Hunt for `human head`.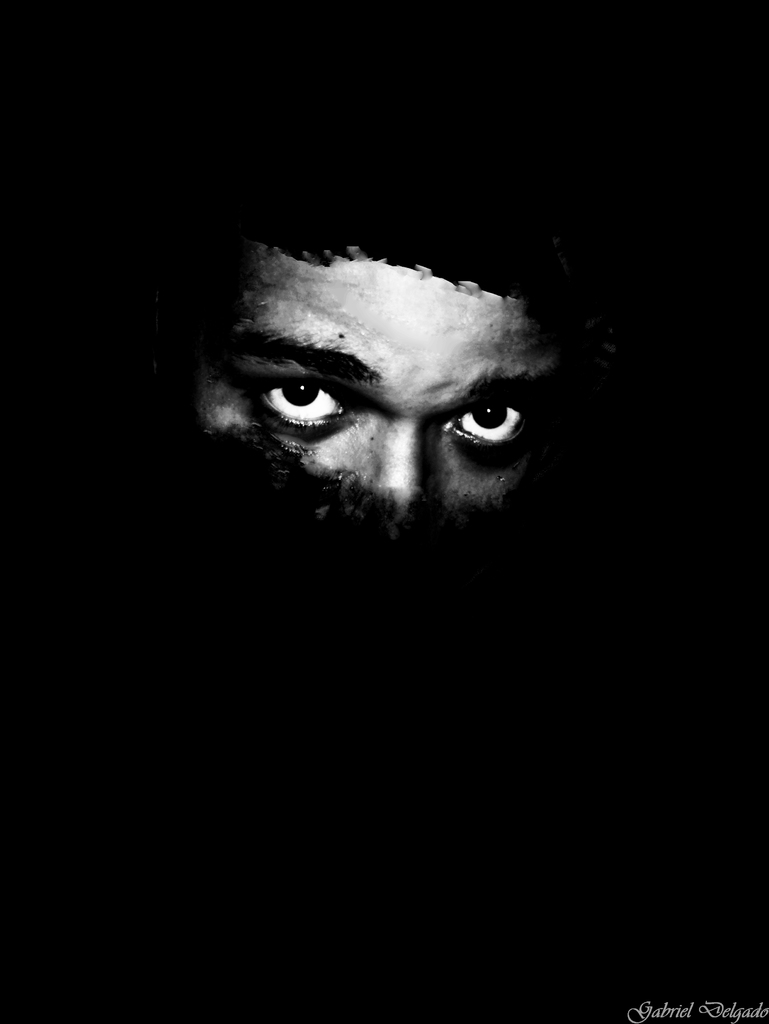
Hunted down at x1=162, y1=190, x2=627, y2=558.
